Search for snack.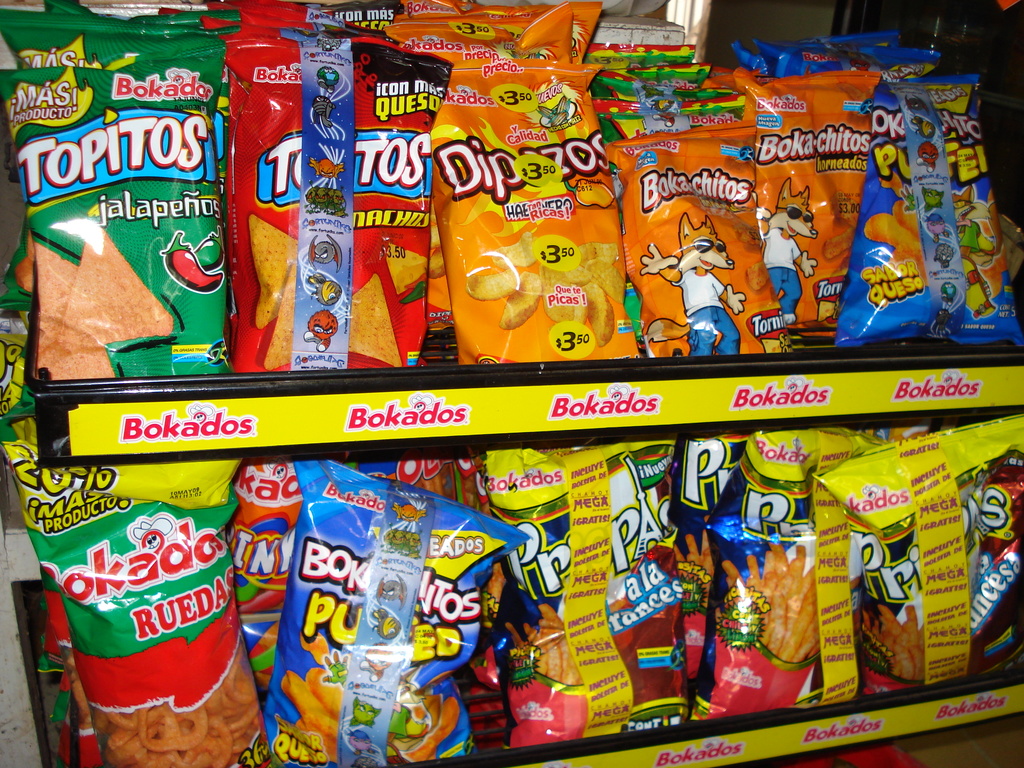
Found at (x1=350, y1=273, x2=401, y2=368).
